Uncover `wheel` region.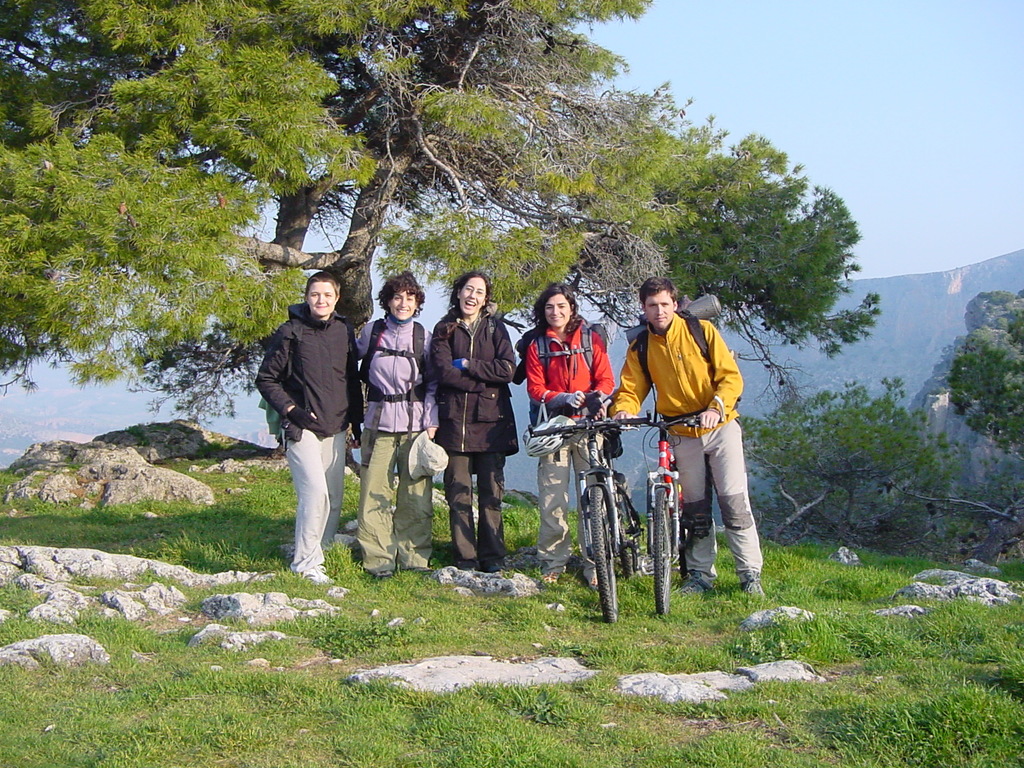
Uncovered: box(652, 488, 672, 614).
